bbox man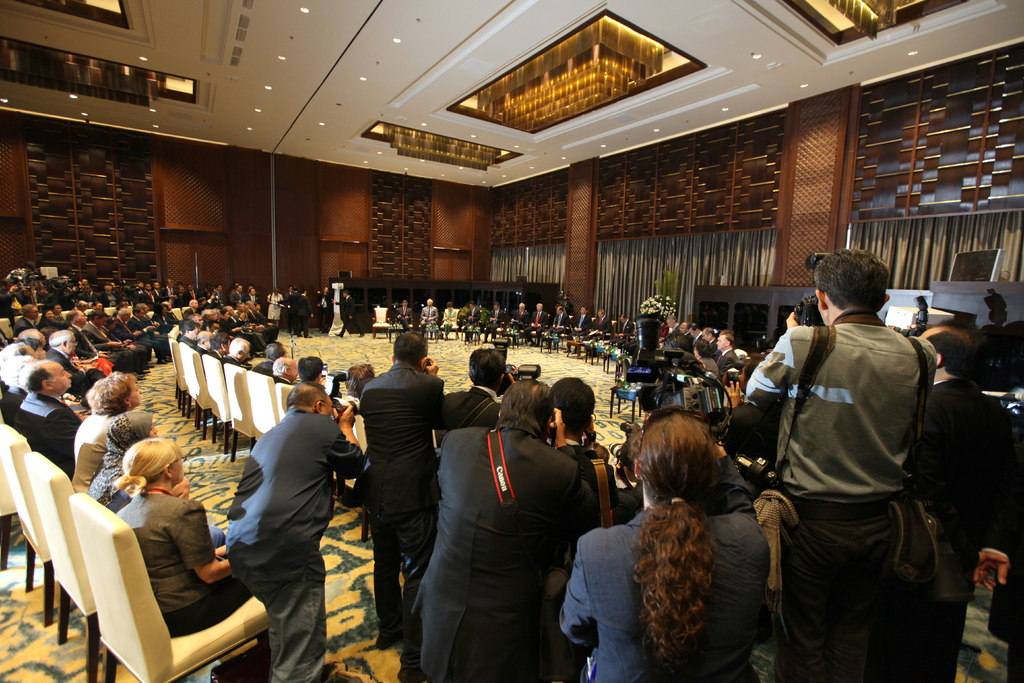
223/381/369/682
